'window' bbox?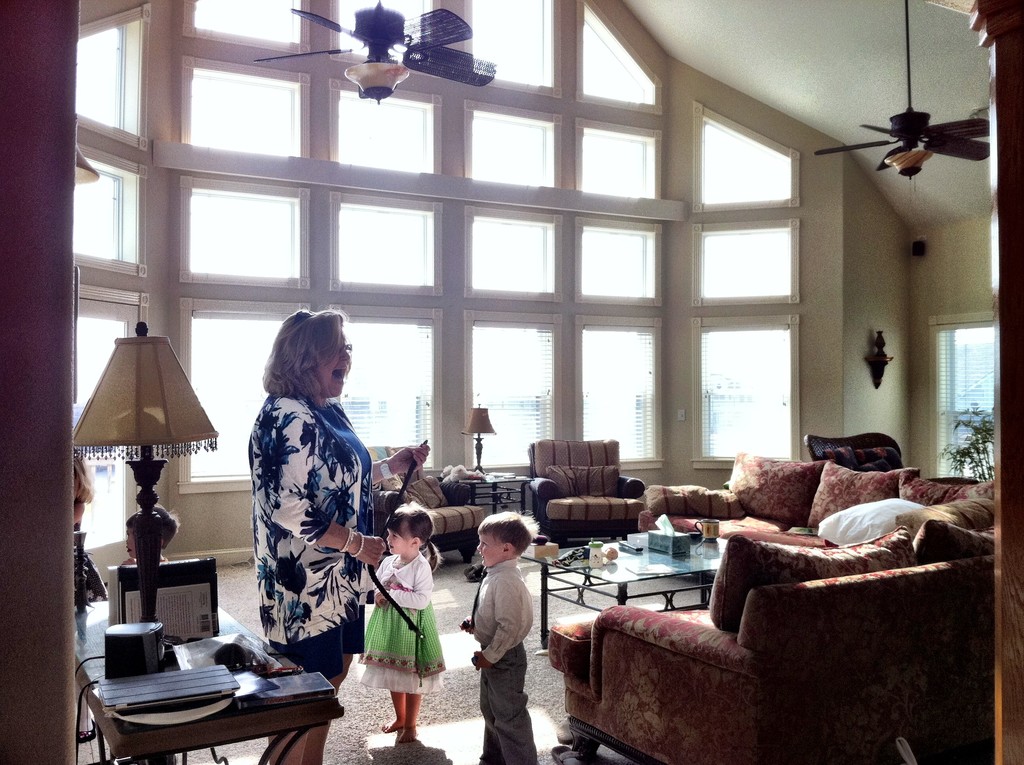
(left=467, top=208, right=558, bottom=296)
